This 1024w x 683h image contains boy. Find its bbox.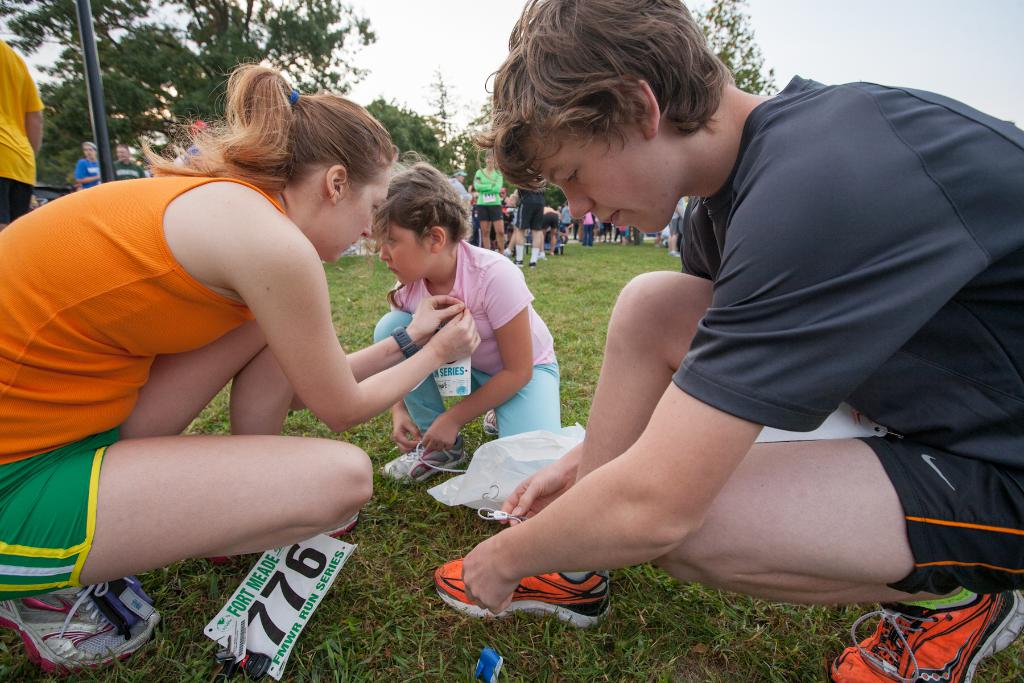
(x1=387, y1=85, x2=1023, y2=627).
